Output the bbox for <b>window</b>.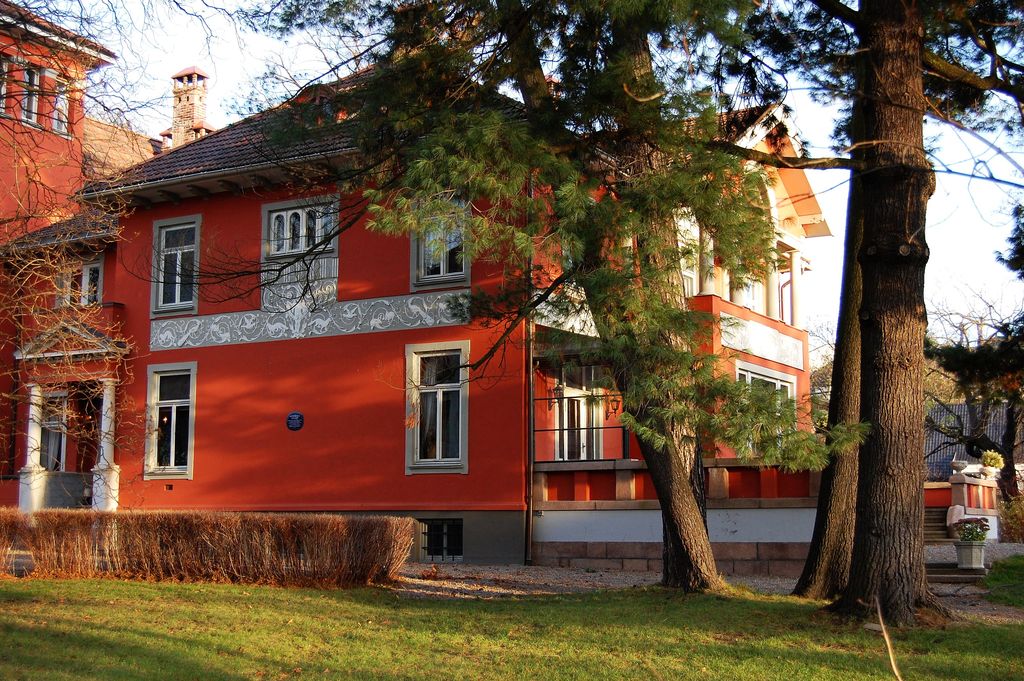
[23,72,37,121].
